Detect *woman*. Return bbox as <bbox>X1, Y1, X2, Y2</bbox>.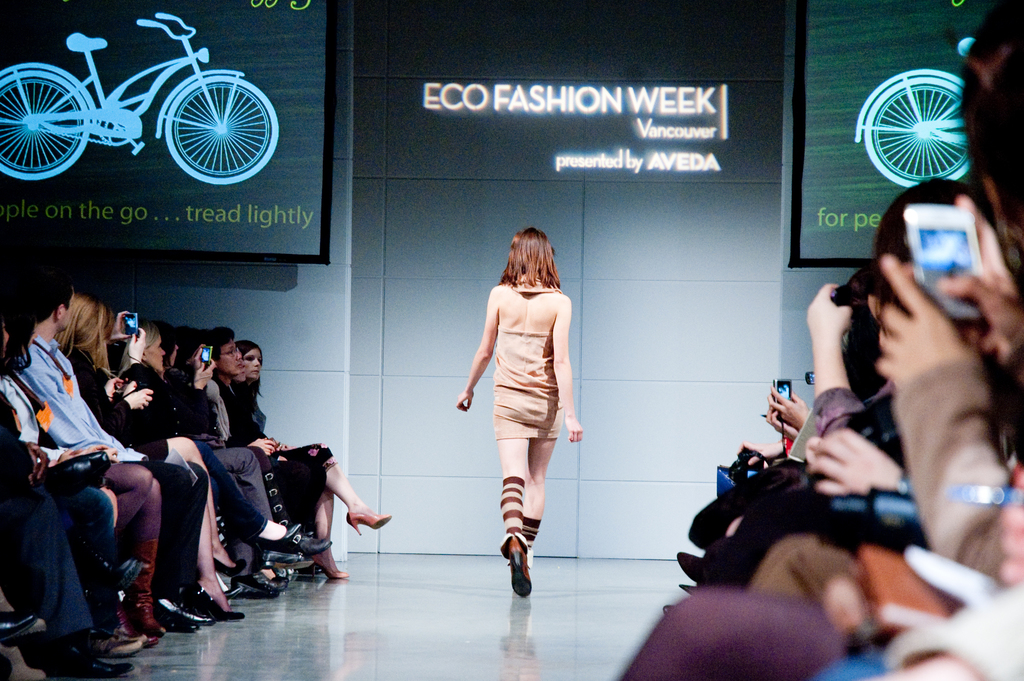
<bbox>461, 218, 588, 587</bbox>.
